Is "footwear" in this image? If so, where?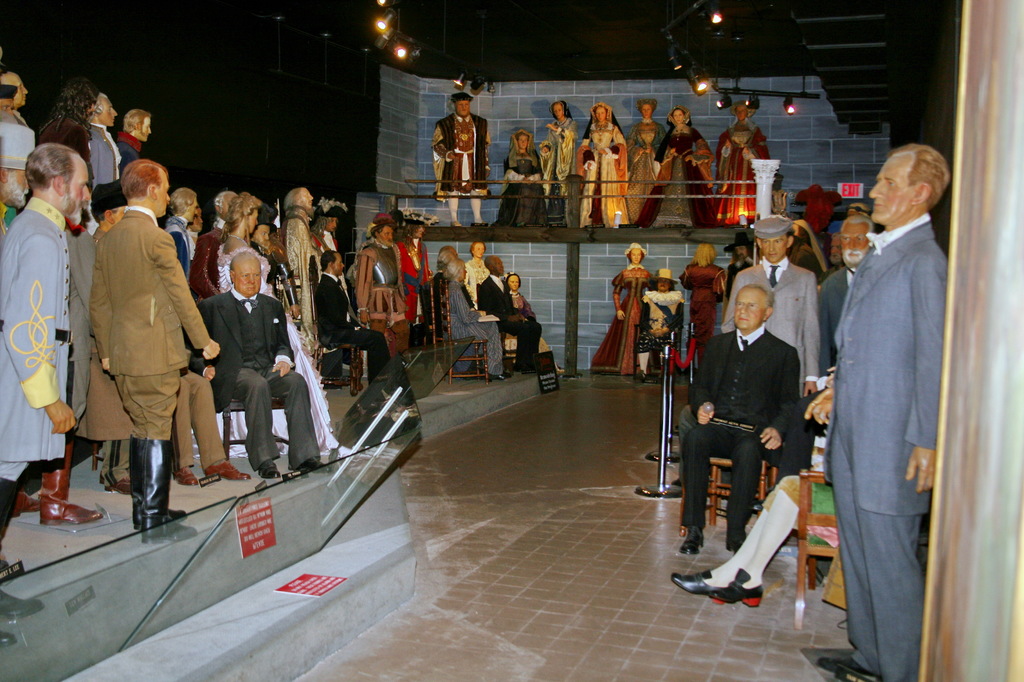
Yes, at region(0, 630, 17, 652).
